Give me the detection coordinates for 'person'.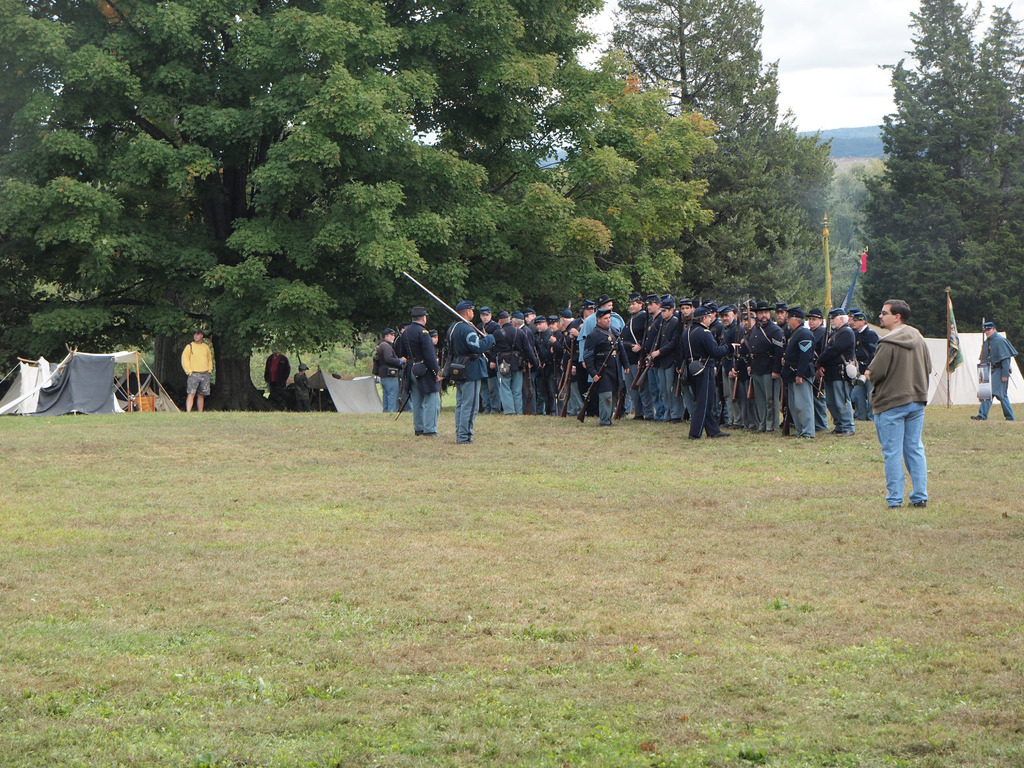
x1=177 y1=328 x2=209 y2=409.
